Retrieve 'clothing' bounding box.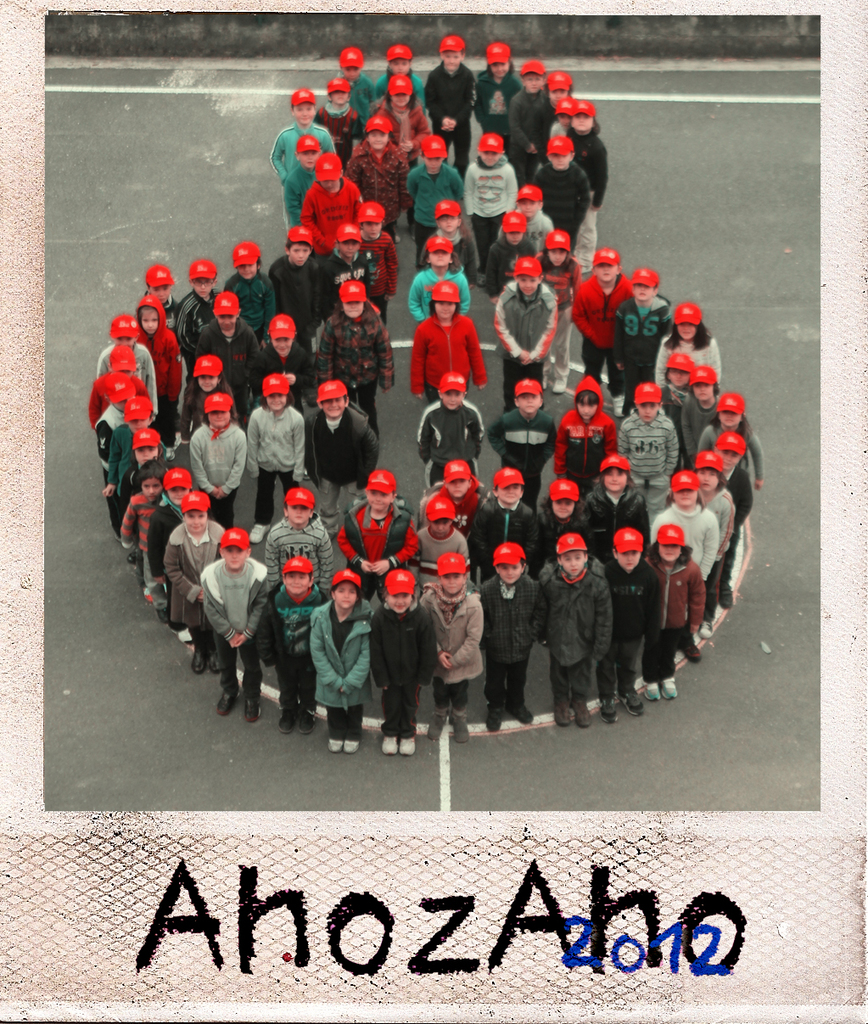
Bounding box: detection(563, 115, 608, 244).
